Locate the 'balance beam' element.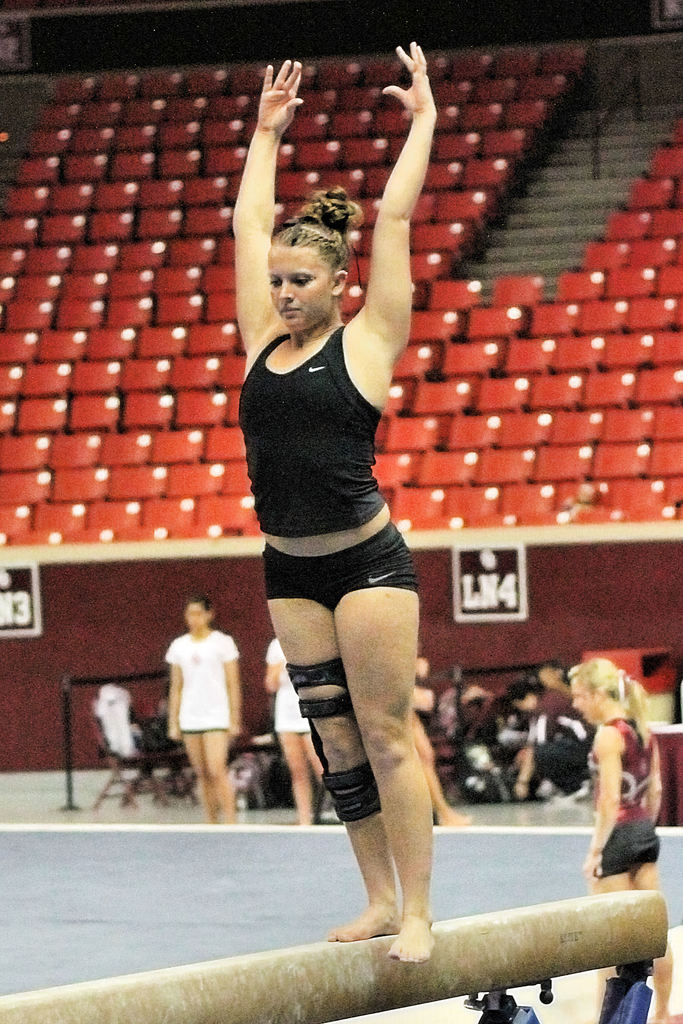
Element bbox: [0,888,667,1023].
